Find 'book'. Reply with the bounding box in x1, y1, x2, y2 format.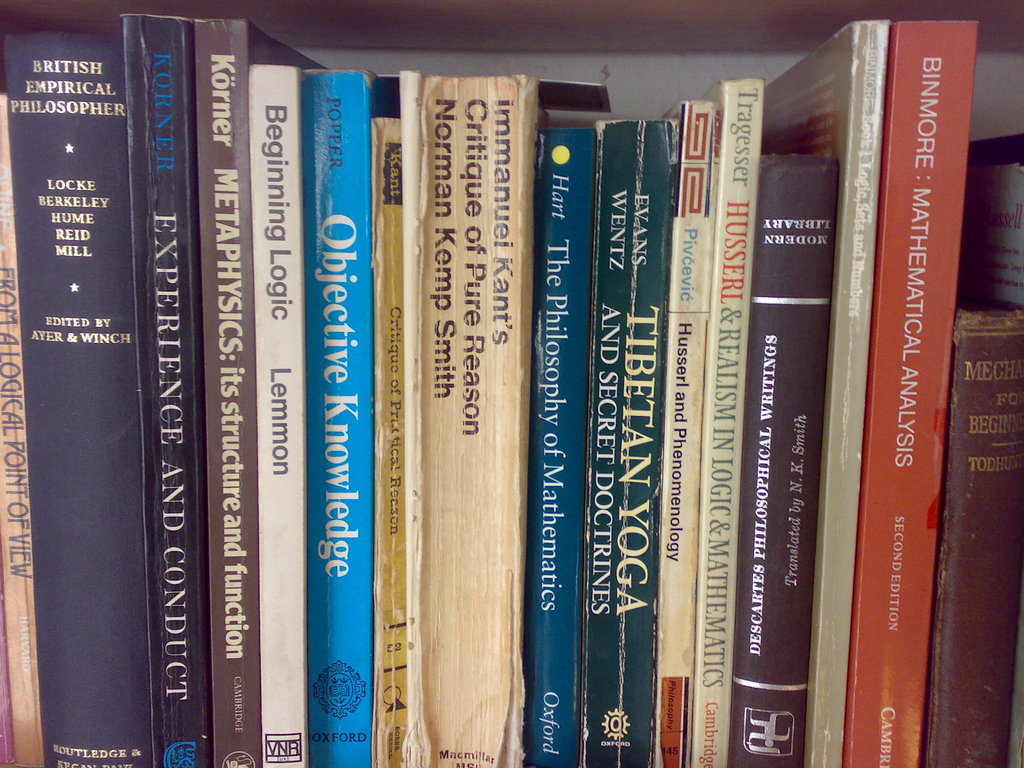
419, 69, 609, 767.
